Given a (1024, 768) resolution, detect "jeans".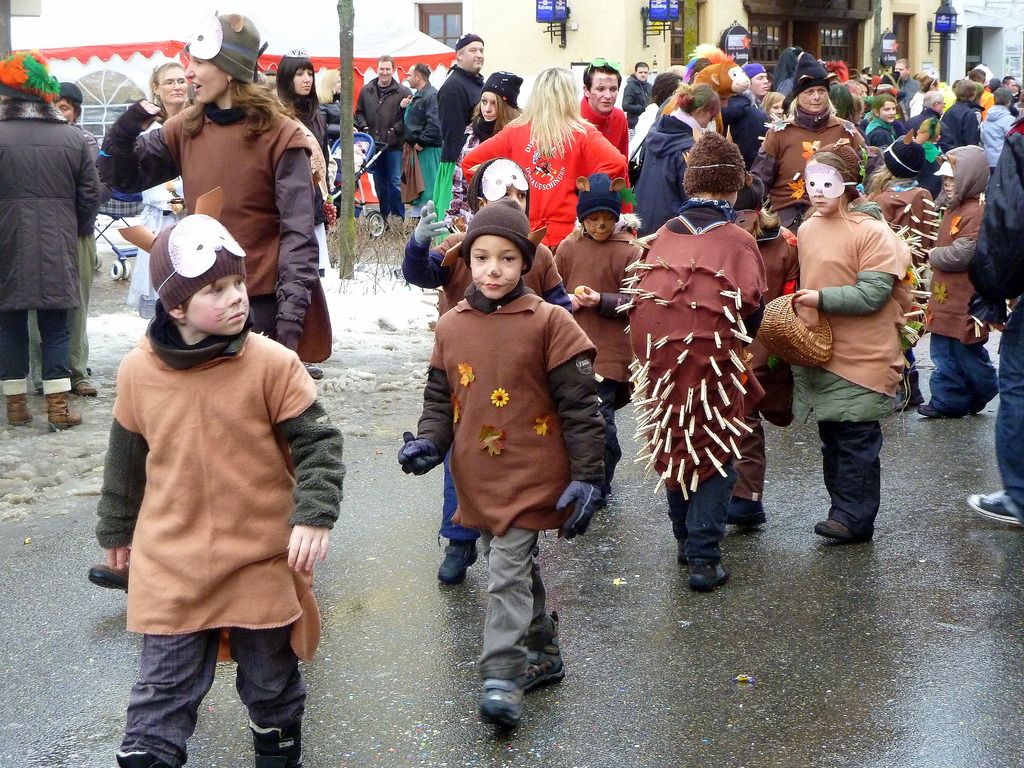
(3,310,73,397).
